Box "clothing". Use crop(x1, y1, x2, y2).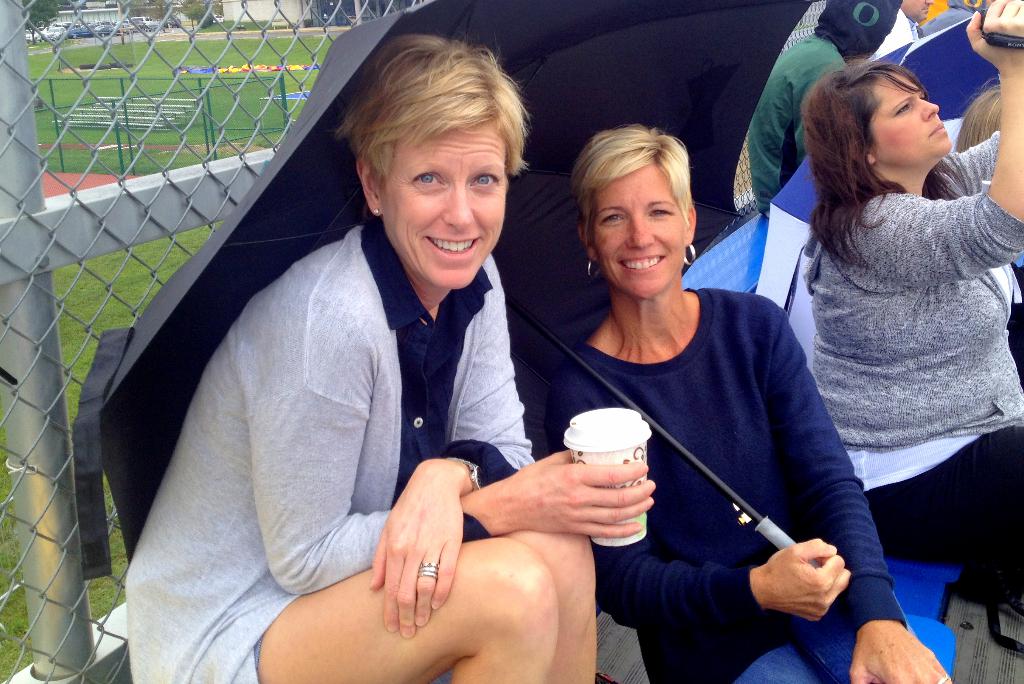
crop(527, 289, 910, 683).
